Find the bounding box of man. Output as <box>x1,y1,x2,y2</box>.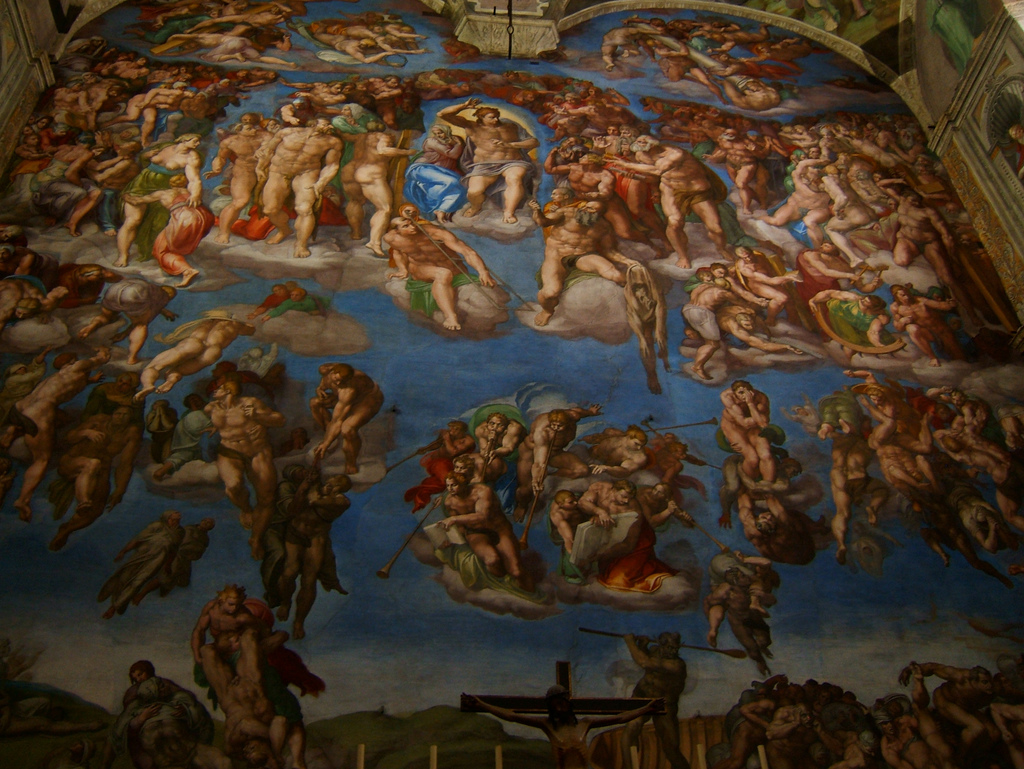
<box>623,632,687,768</box>.
